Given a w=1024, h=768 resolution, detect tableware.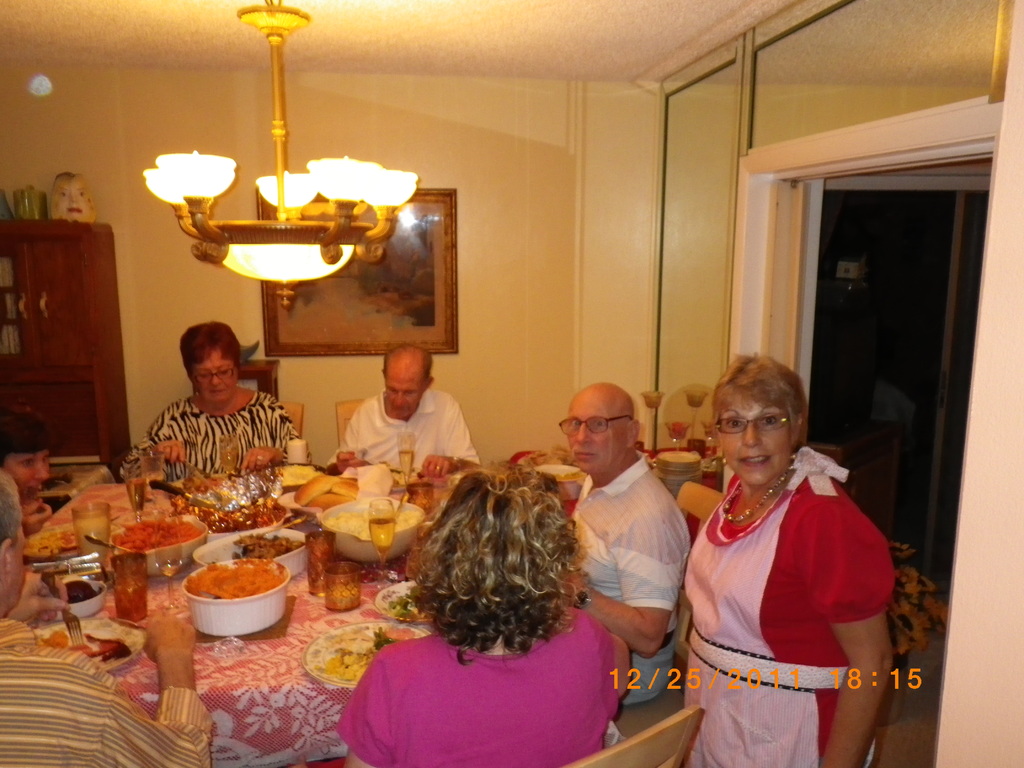
select_region(108, 506, 212, 578).
